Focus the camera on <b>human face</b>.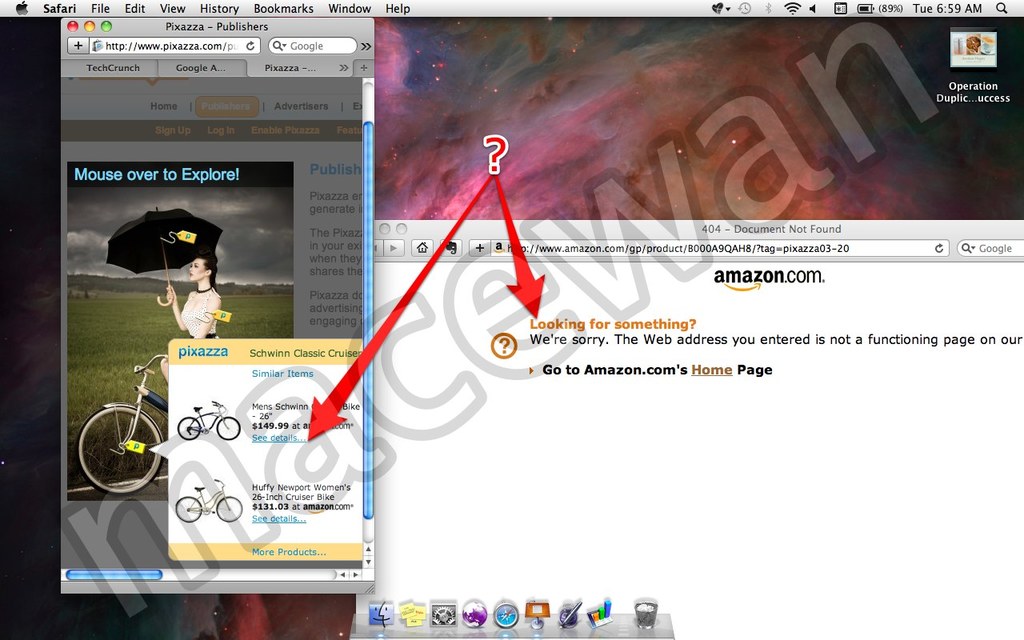
Focus region: BBox(189, 259, 200, 278).
